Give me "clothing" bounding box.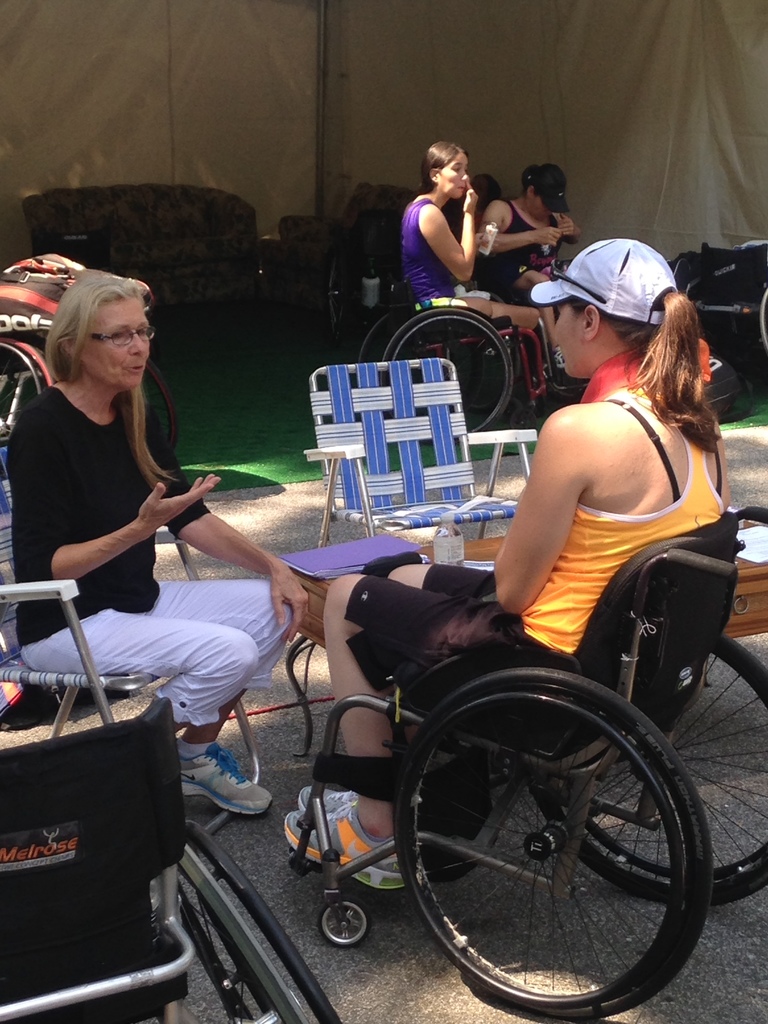
6/375/295/725.
